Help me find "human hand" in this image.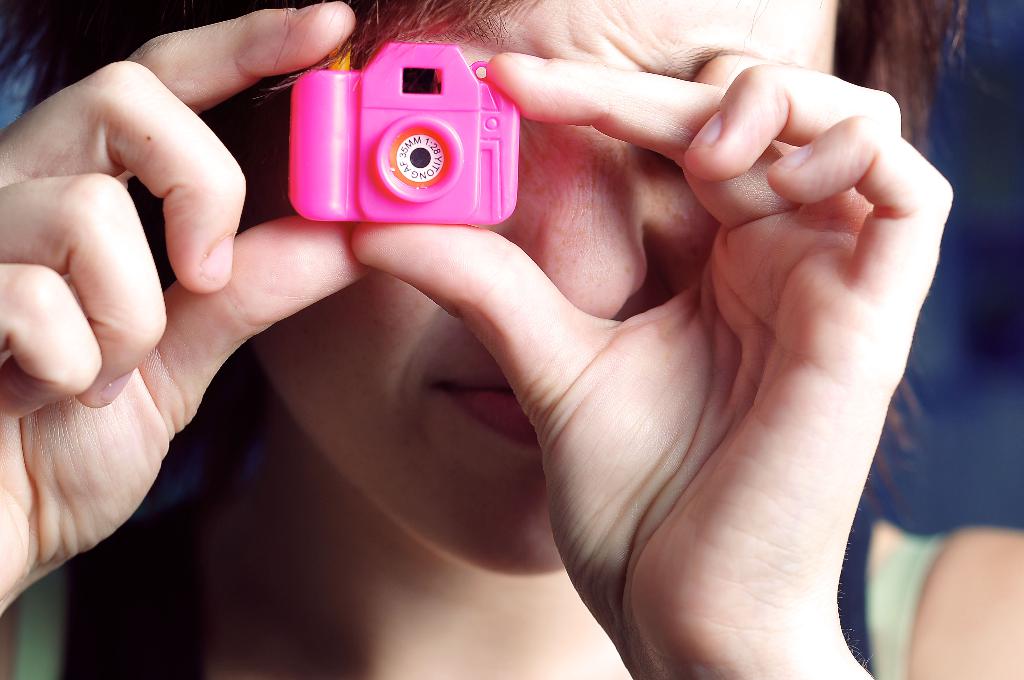
Found it: pyautogui.locateOnScreen(348, 51, 955, 656).
